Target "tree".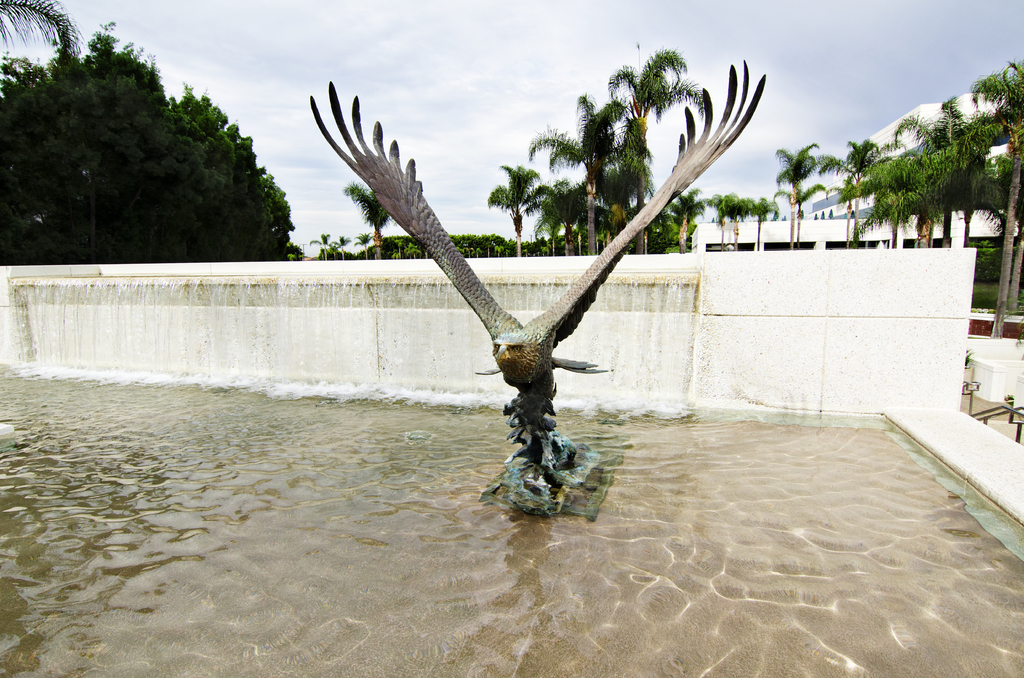
Target region: <region>0, 0, 70, 66</region>.
